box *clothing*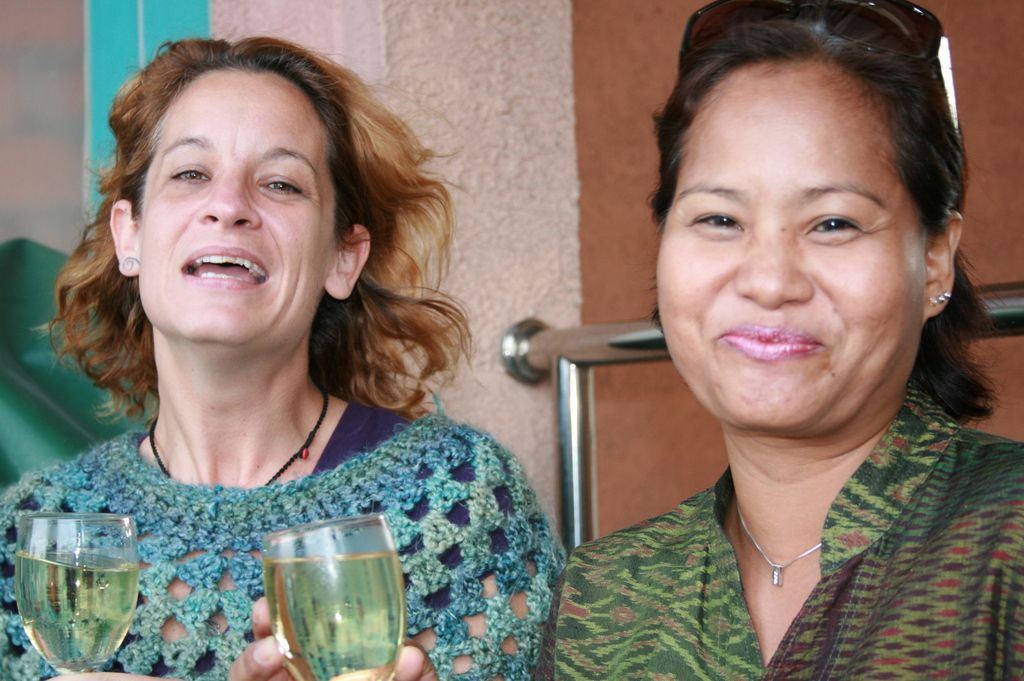
box(558, 376, 1023, 680)
